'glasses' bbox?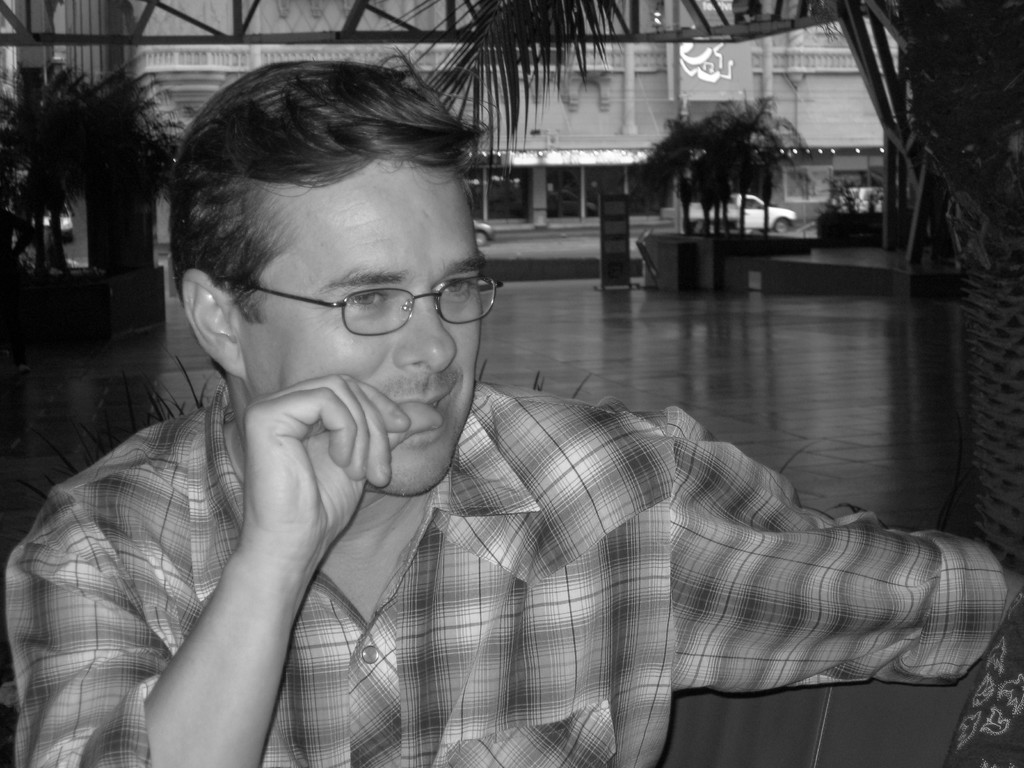
box=[223, 257, 497, 345]
